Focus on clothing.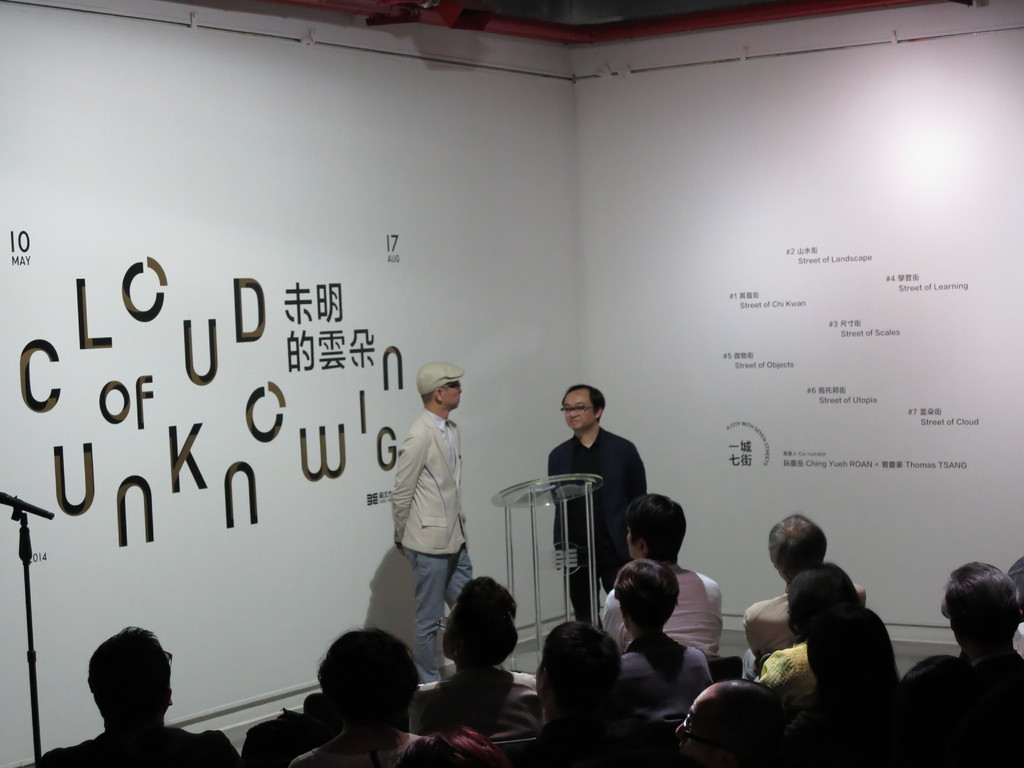
Focused at [left=739, top=586, right=867, bottom=659].
